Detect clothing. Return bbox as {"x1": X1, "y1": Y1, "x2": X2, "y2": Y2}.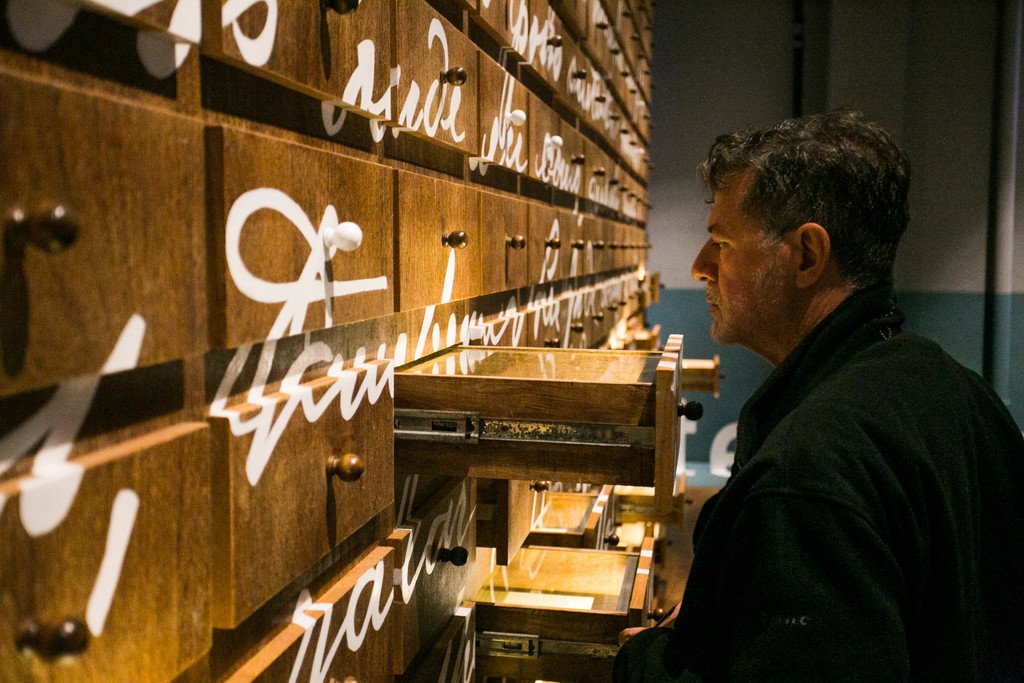
{"x1": 613, "y1": 284, "x2": 1023, "y2": 682}.
